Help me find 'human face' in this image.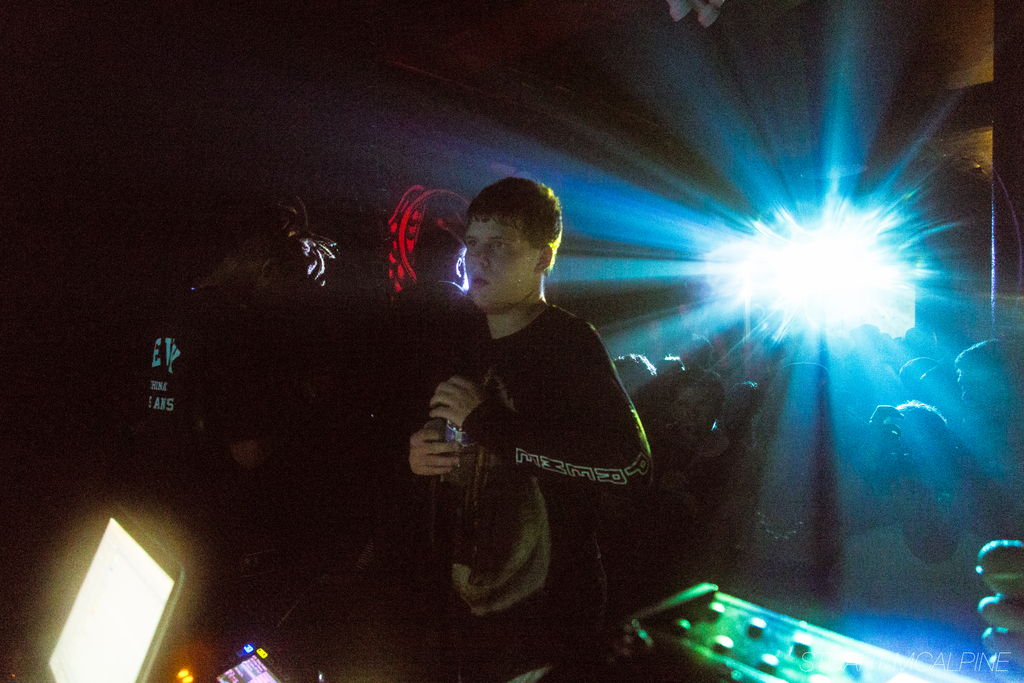
Found it: 675 388 719 441.
